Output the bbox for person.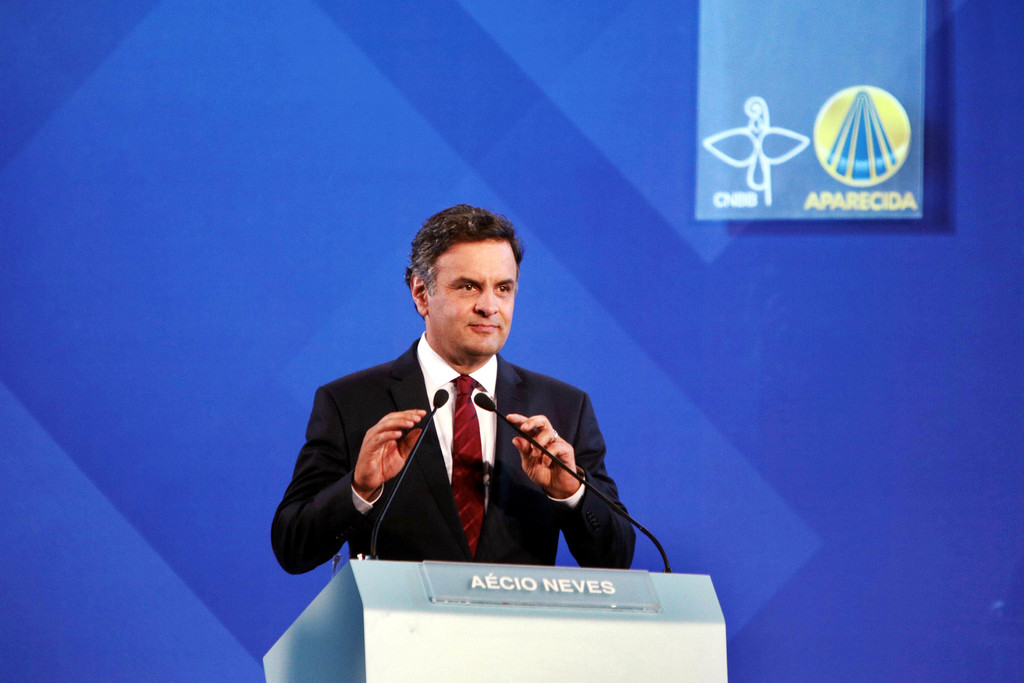
[x1=269, y1=199, x2=634, y2=571].
